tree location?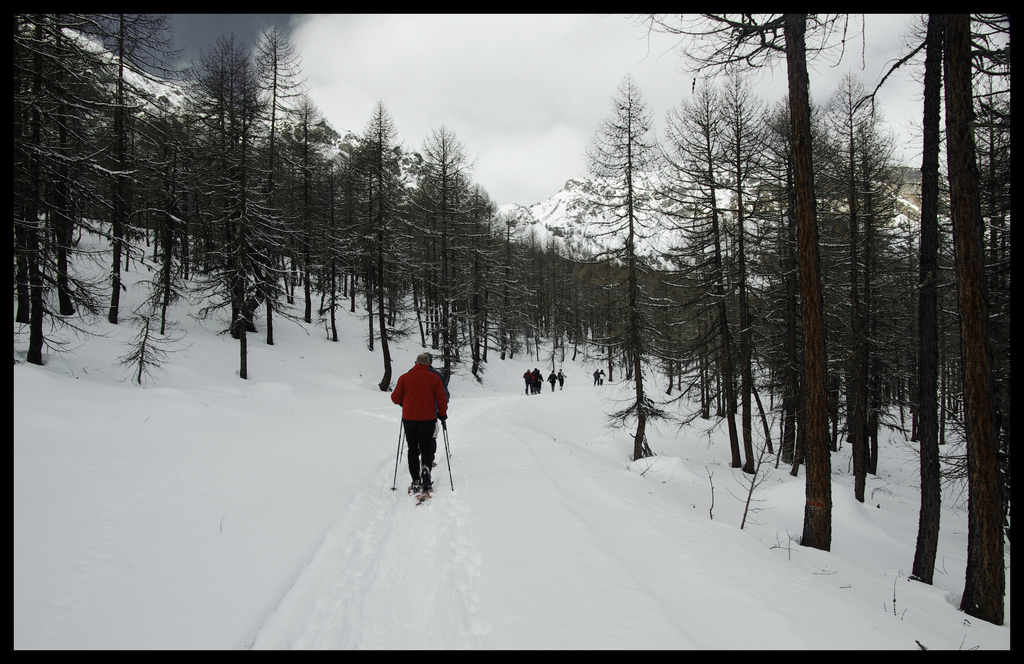
398 118 559 394
